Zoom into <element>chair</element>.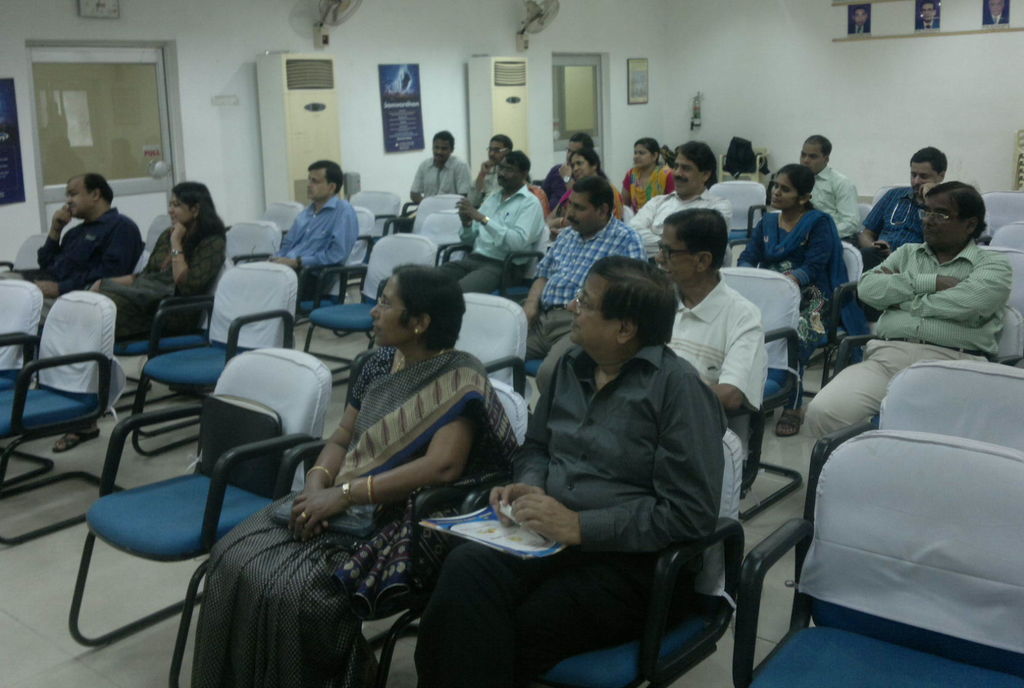
Zoom target: <region>301, 234, 440, 381</region>.
